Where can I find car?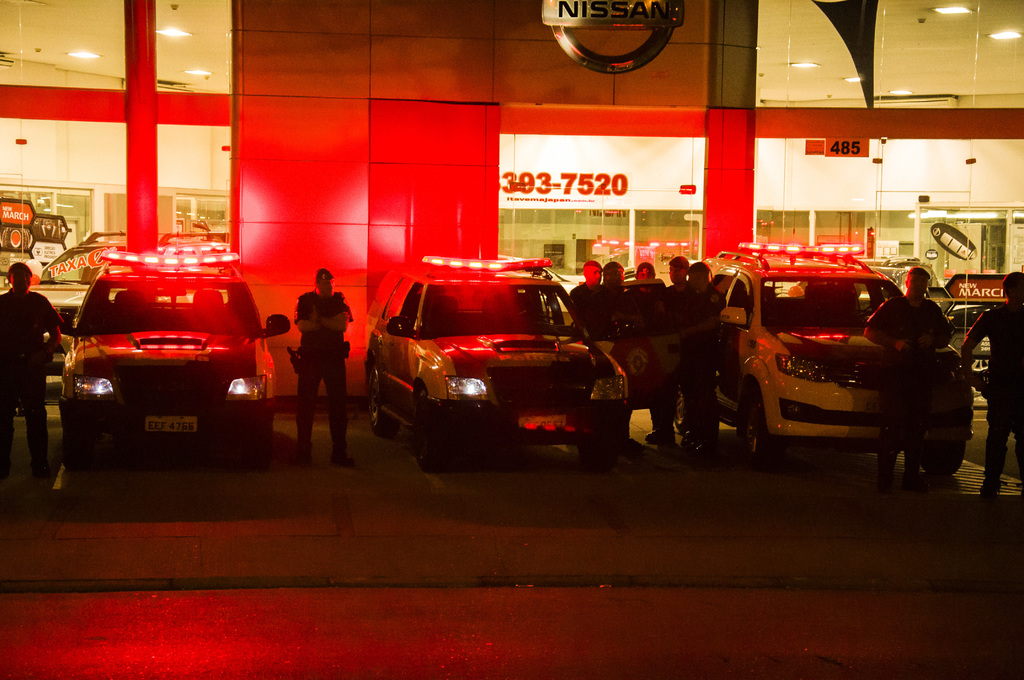
You can find it at <bbox>359, 259, 648, 474</bbox>.
